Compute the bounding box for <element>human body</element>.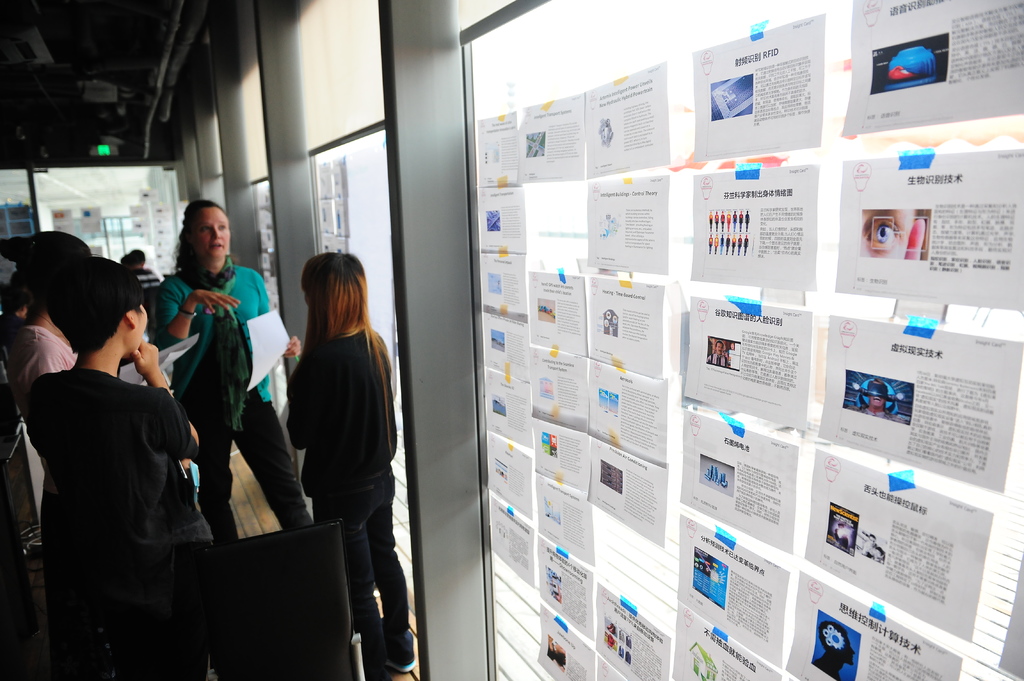
[154, 196, 314, 561].
